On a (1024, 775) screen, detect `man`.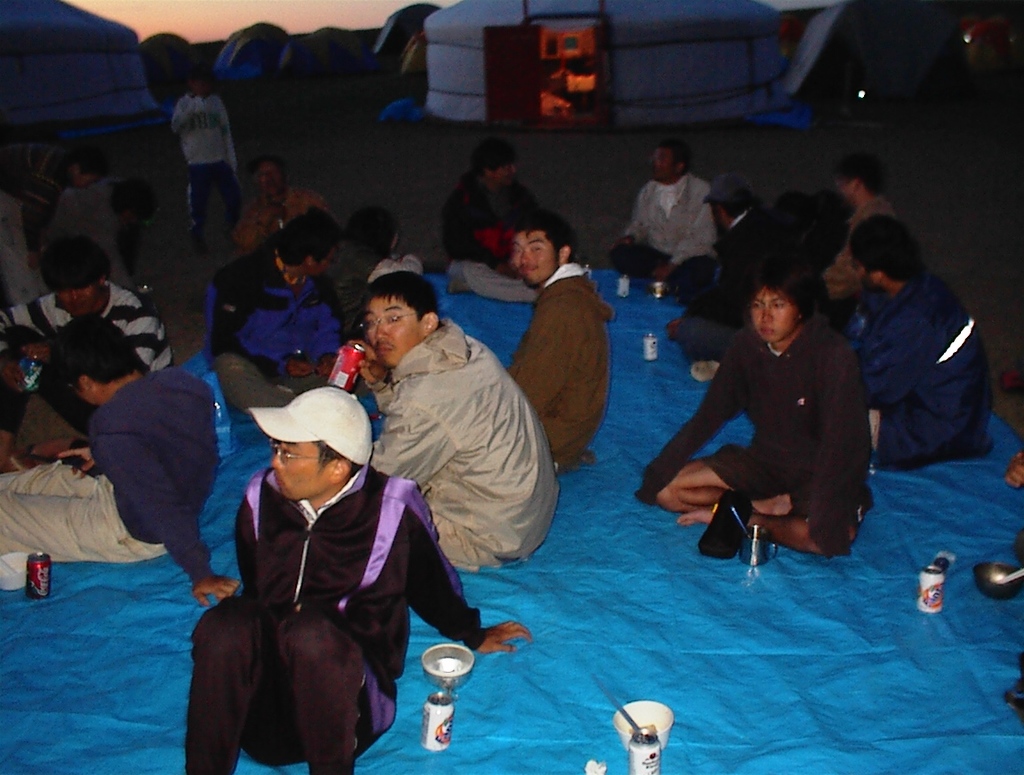
<bbox>830, 166, 896, 324</bbox>.
